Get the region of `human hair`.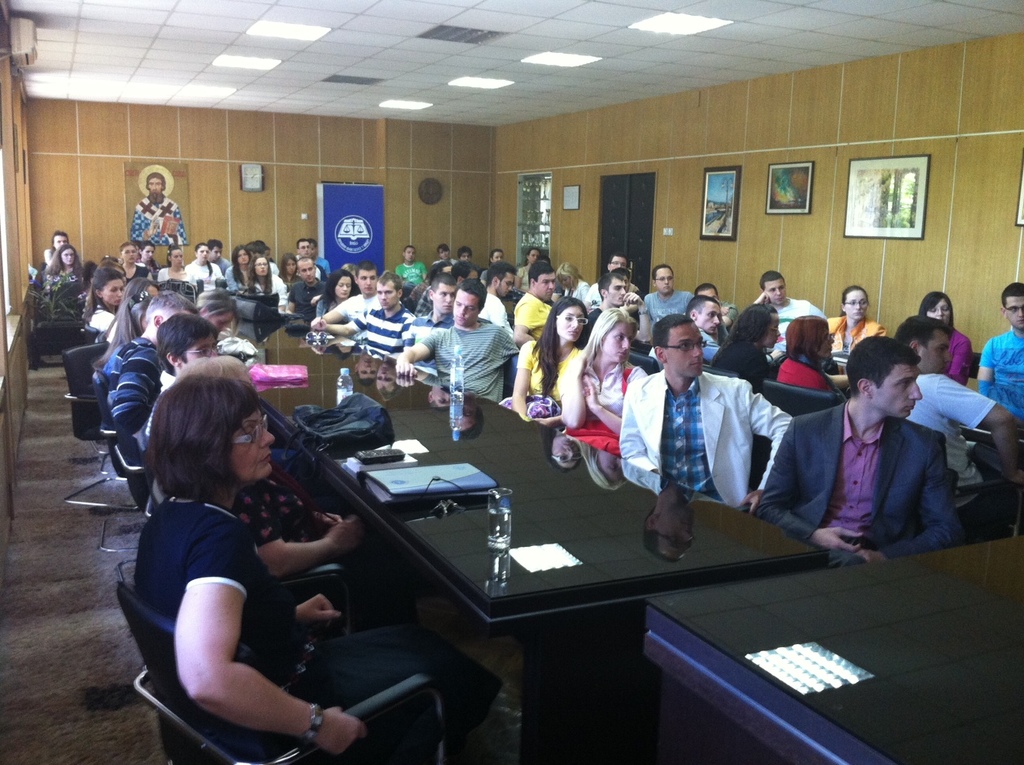
bbox=[491, 258, 513, 275].
